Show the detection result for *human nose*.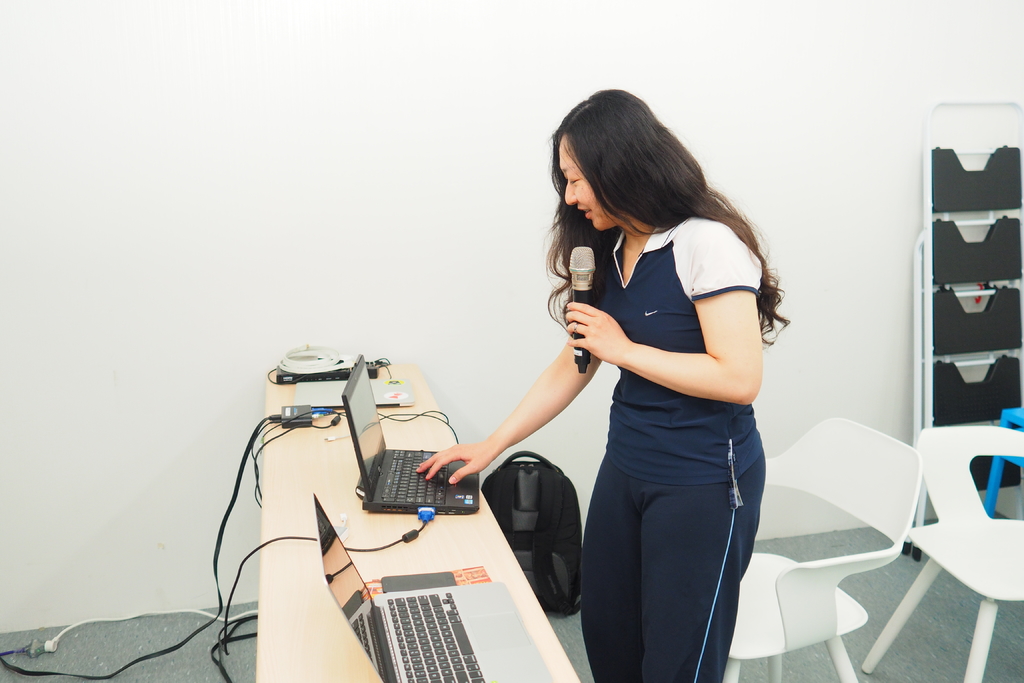
left=562, top=180, right=579, bottom=204.
